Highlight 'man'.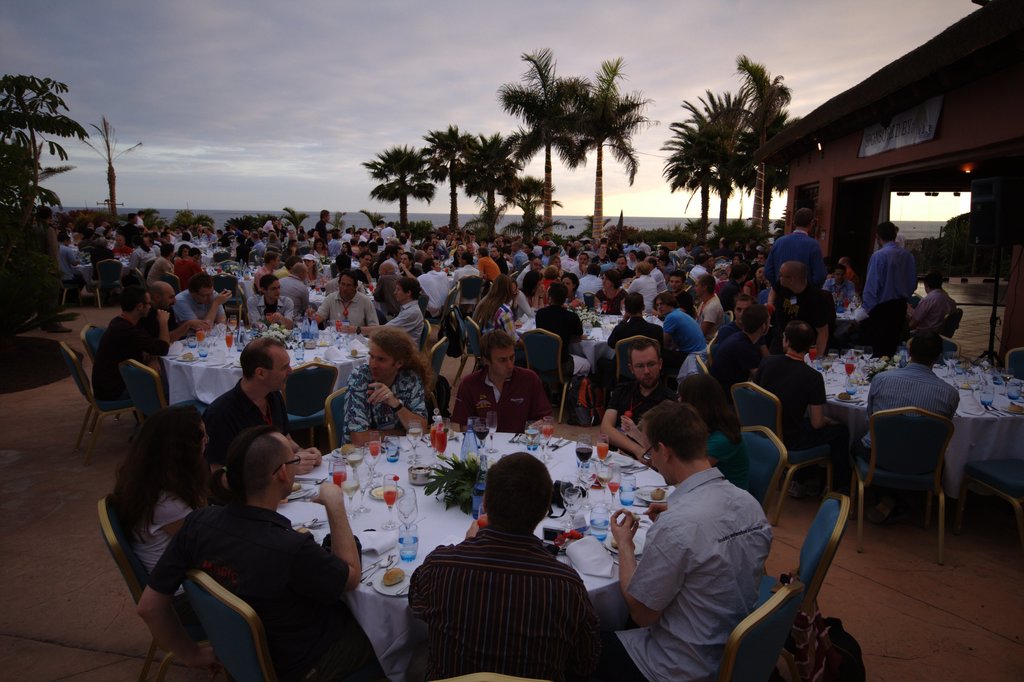
Highlighted region: (617, 399, 774, 681).
